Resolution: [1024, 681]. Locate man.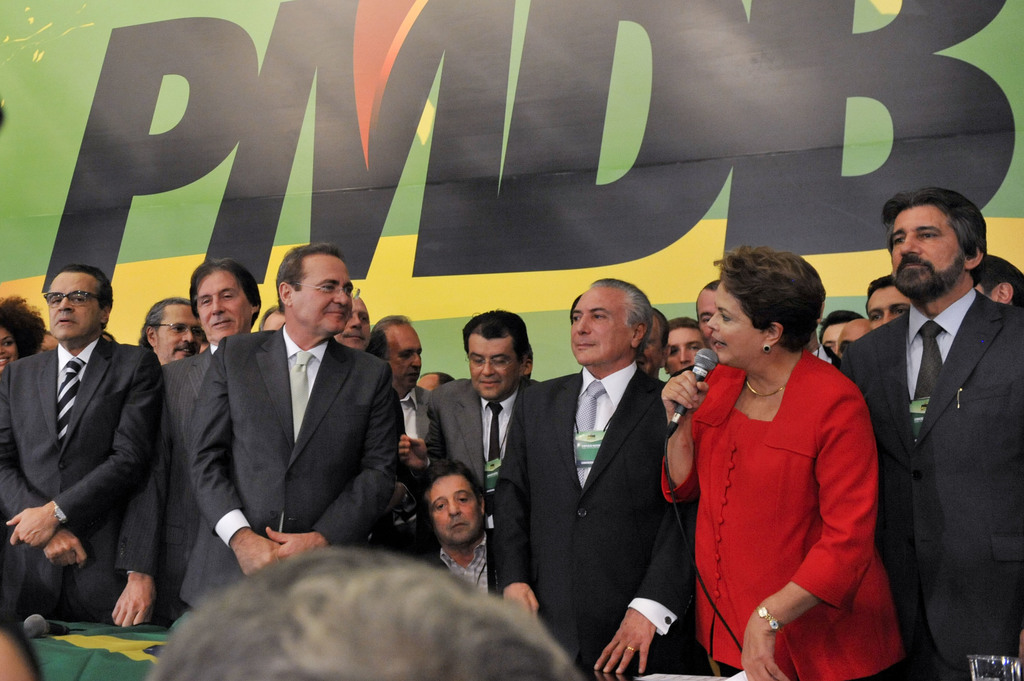
<region>0, 265, 168, 623</region>.
